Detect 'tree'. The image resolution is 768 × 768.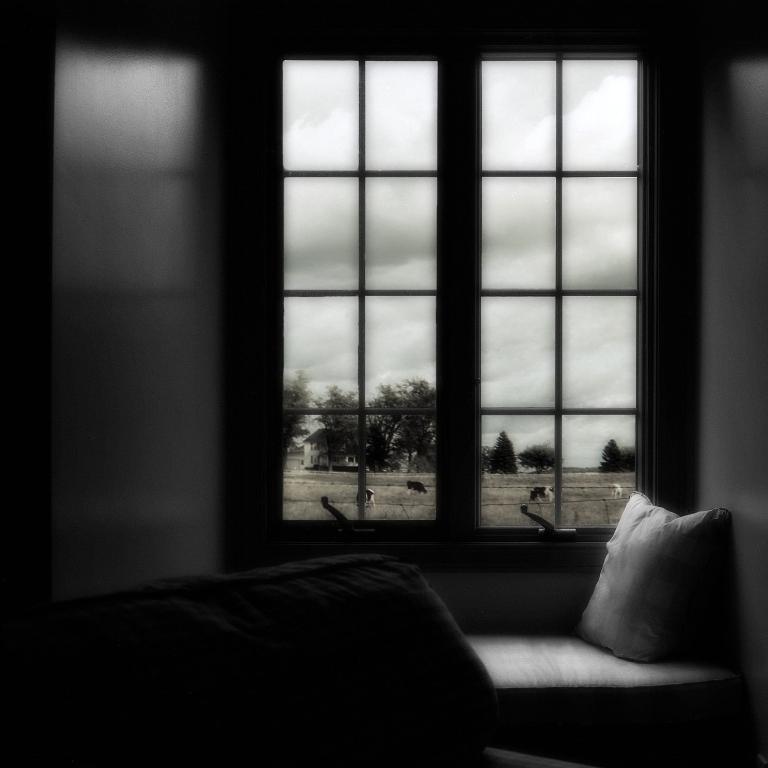
bbox=(523, 438, 561, 477).
